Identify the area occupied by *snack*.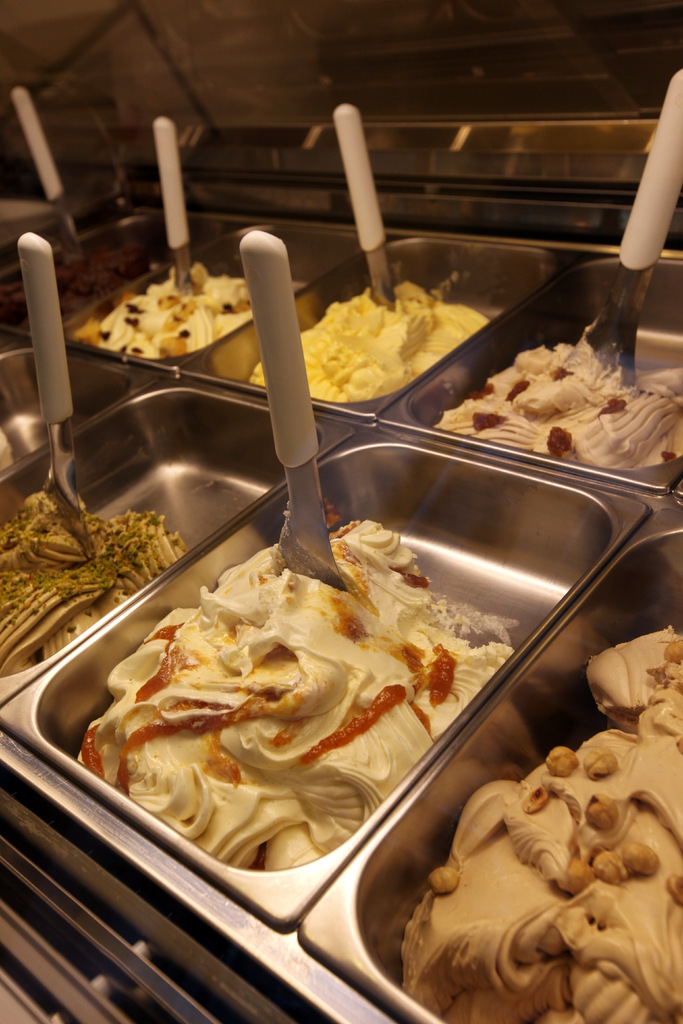
Area: crop(0, 497, 193, 681).
